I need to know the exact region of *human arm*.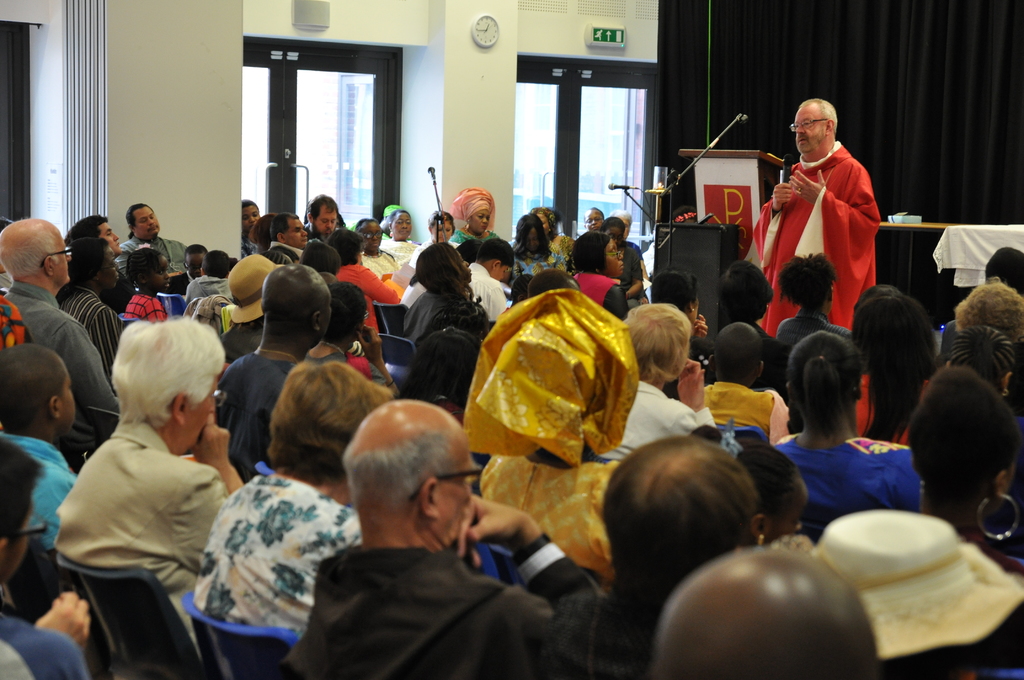
Region: l=764, t=184, r=817, b=211.
